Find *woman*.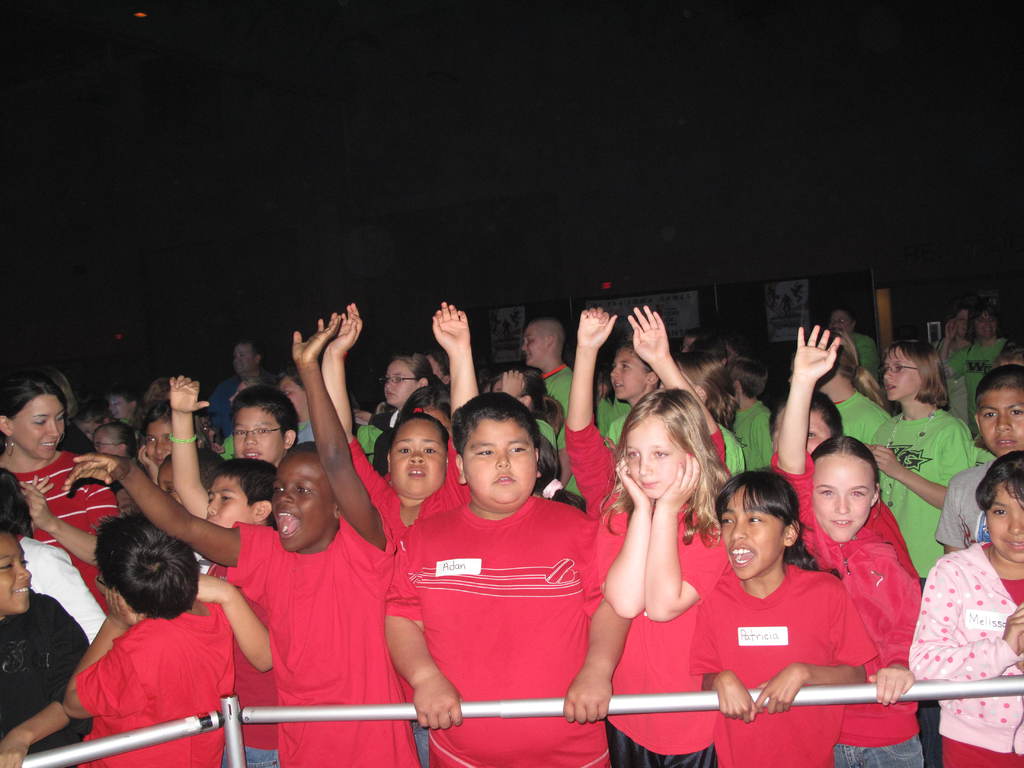
<box>0,368,118,604</box>.
